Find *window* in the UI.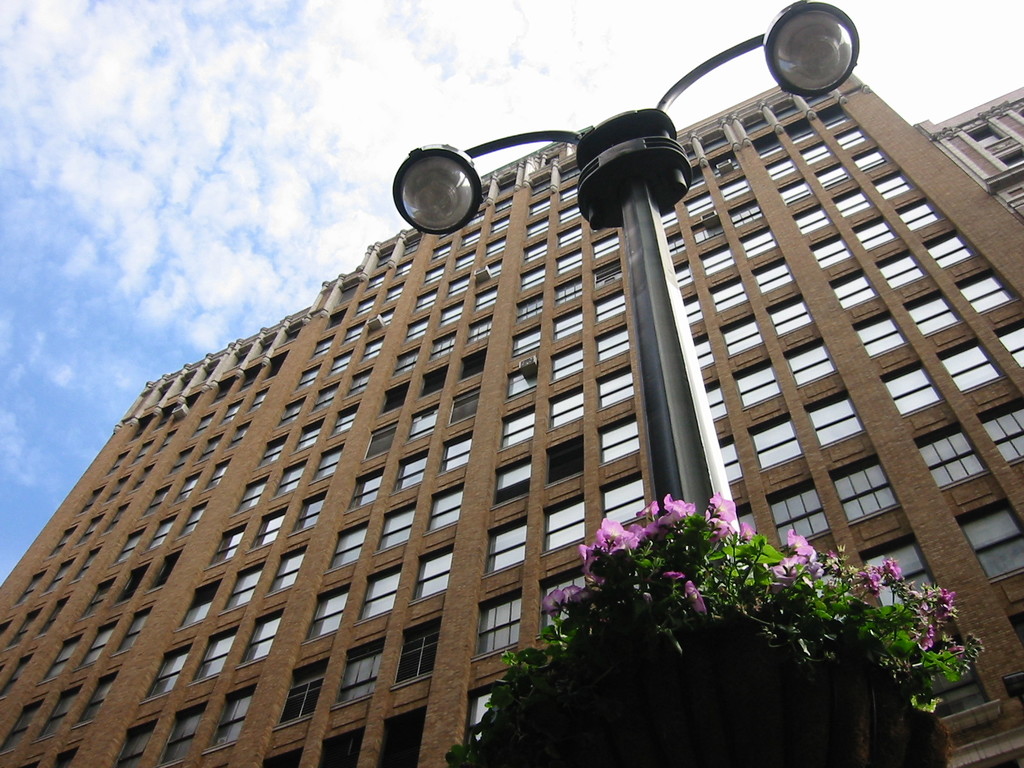
UI element at detection(730, 358, 785, 405).
